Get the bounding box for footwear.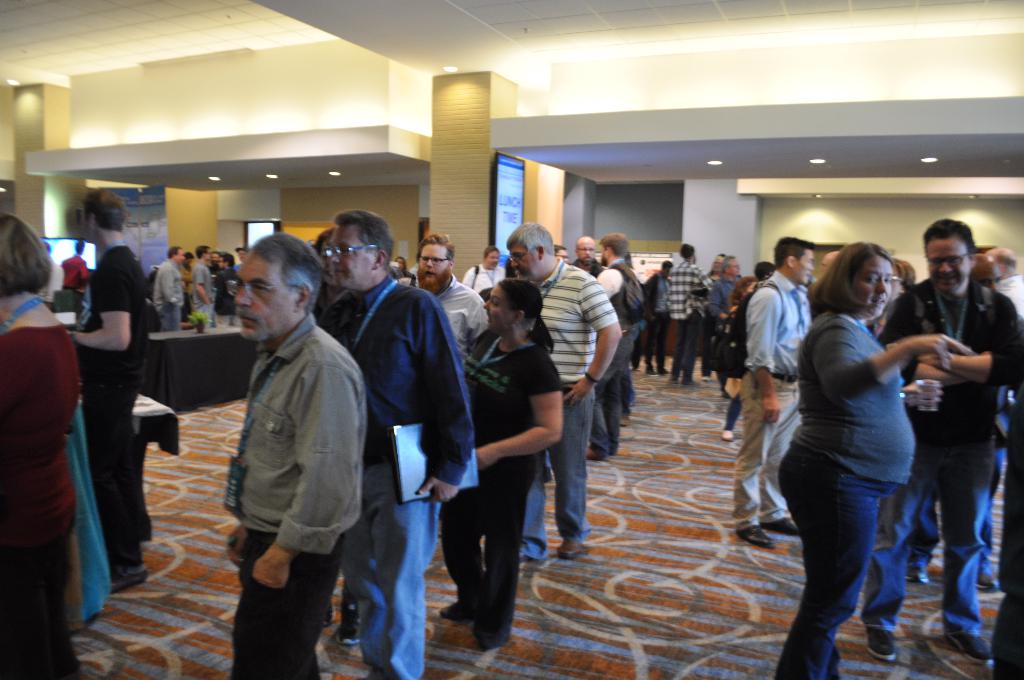
646,366,658,376.
